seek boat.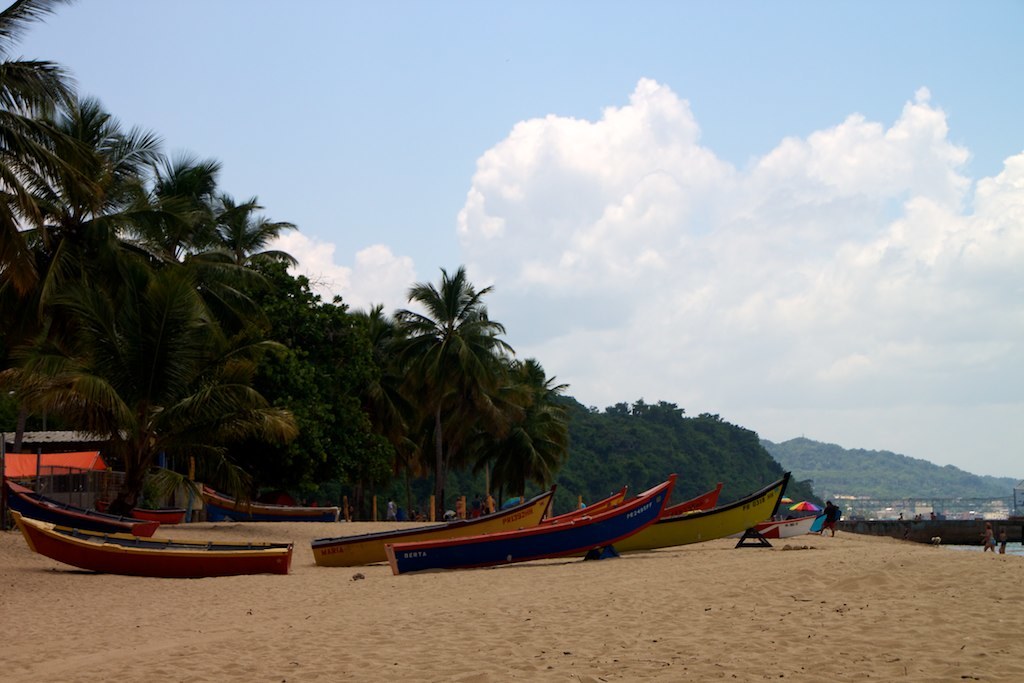
select_region(13, 513, 285, 578).
